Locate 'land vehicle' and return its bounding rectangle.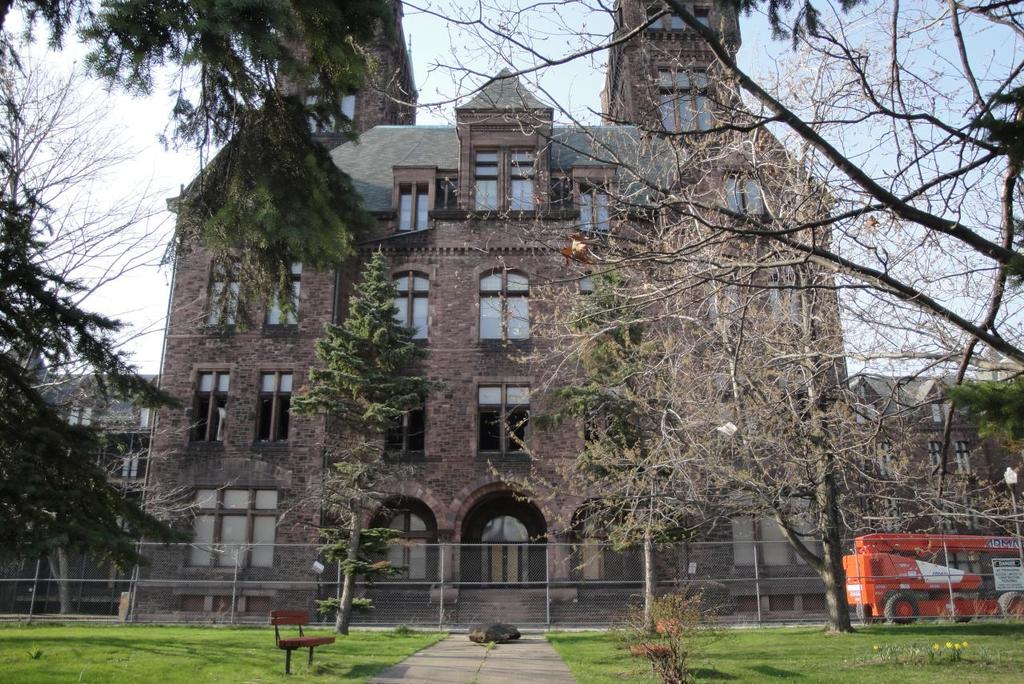
Rect(835, 532, 1018, 642).
